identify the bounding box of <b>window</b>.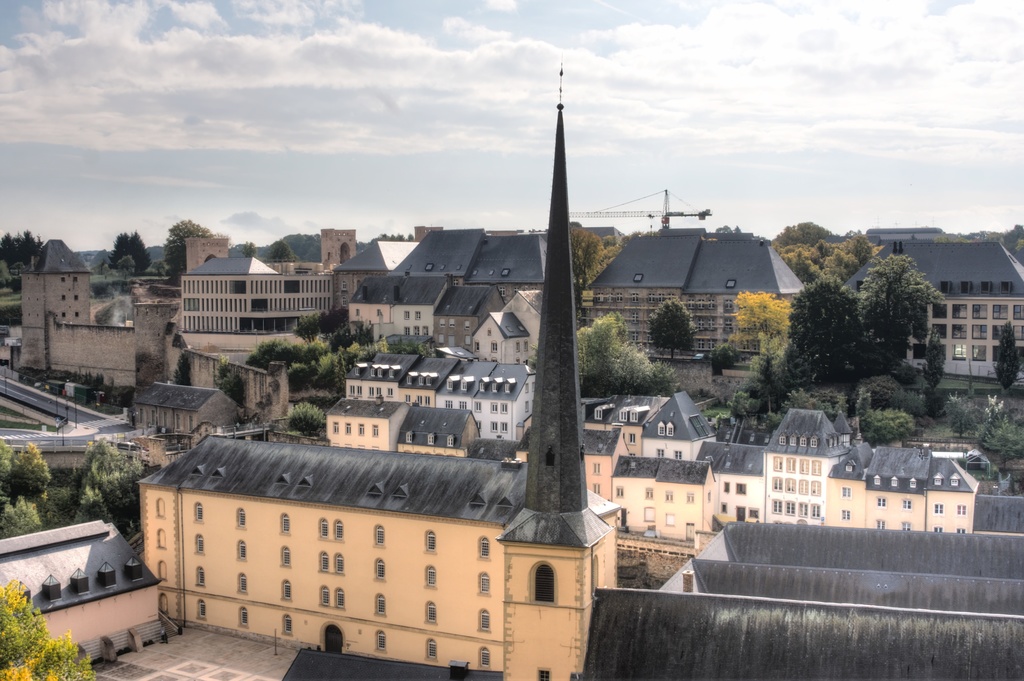
crop(424, 597, 442, 626).
